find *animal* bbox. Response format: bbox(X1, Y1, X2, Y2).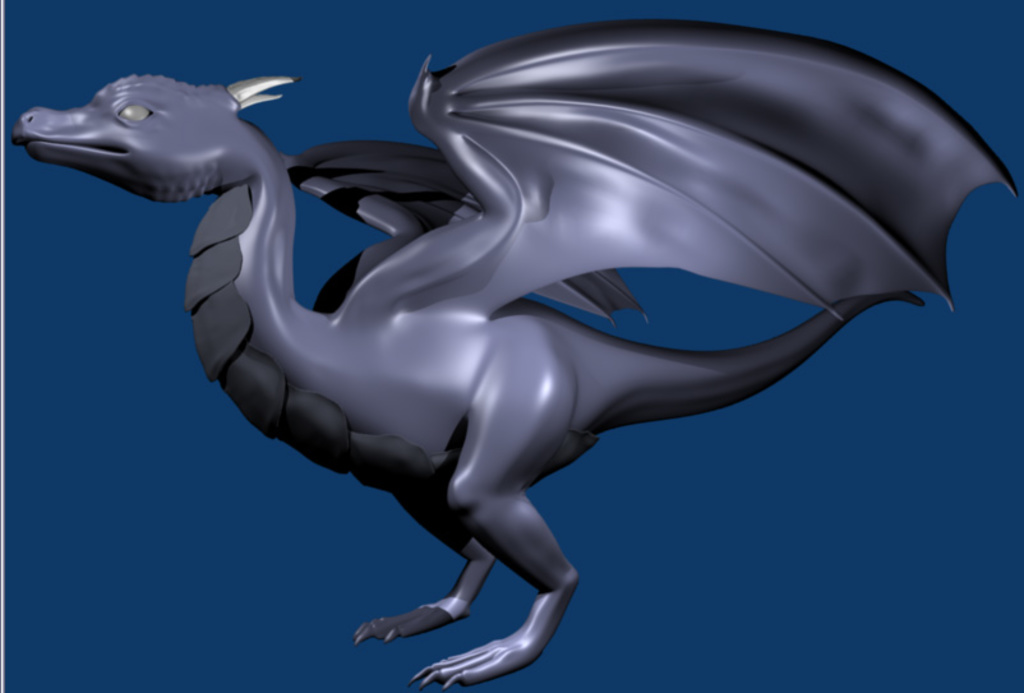
bbox(9, 19, 1016, 692).
